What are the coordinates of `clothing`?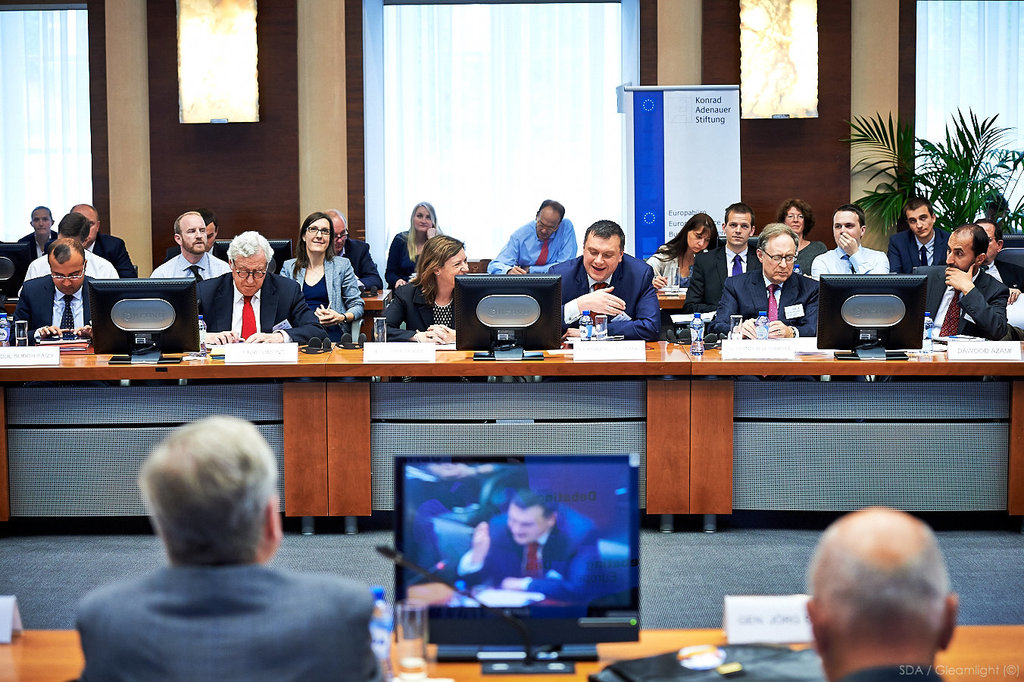
9, 276, 91, 340.
